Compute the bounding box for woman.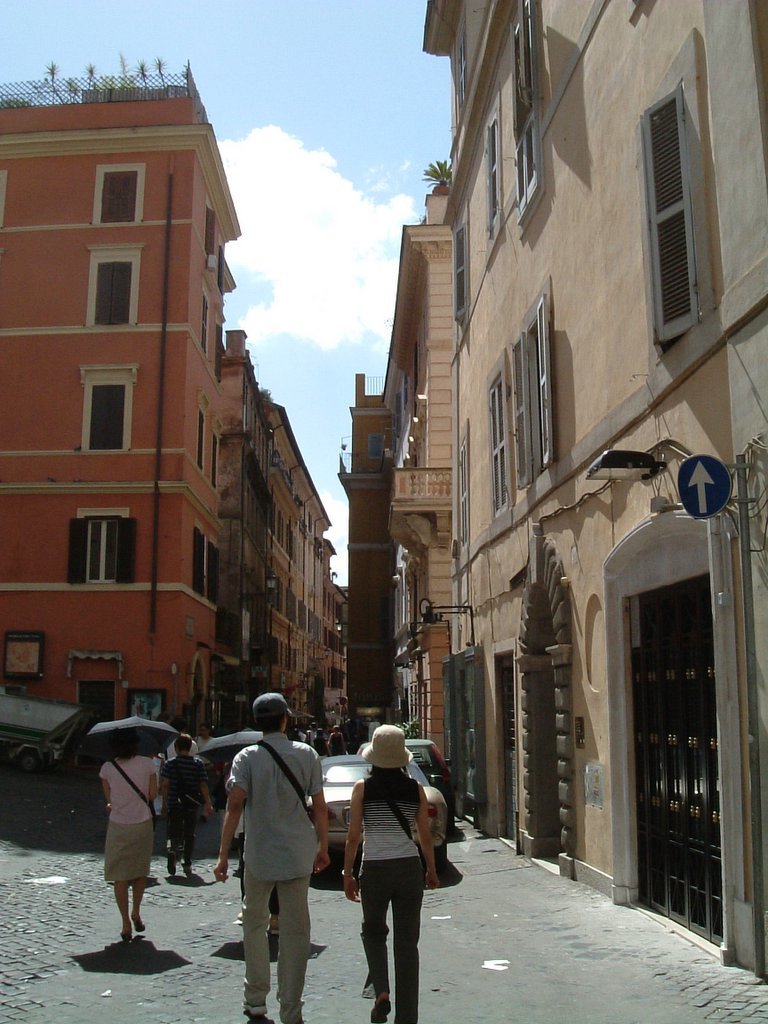
x1=97 y1=725 x2=155 y2=941.
